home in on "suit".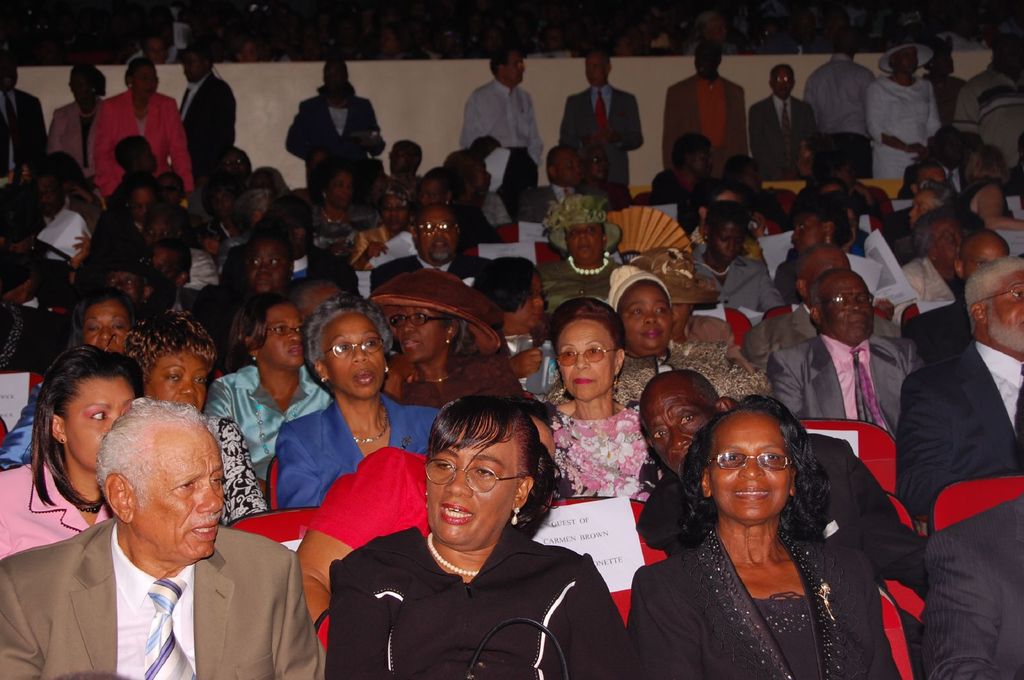
Homed in at 741 303 902 368.
